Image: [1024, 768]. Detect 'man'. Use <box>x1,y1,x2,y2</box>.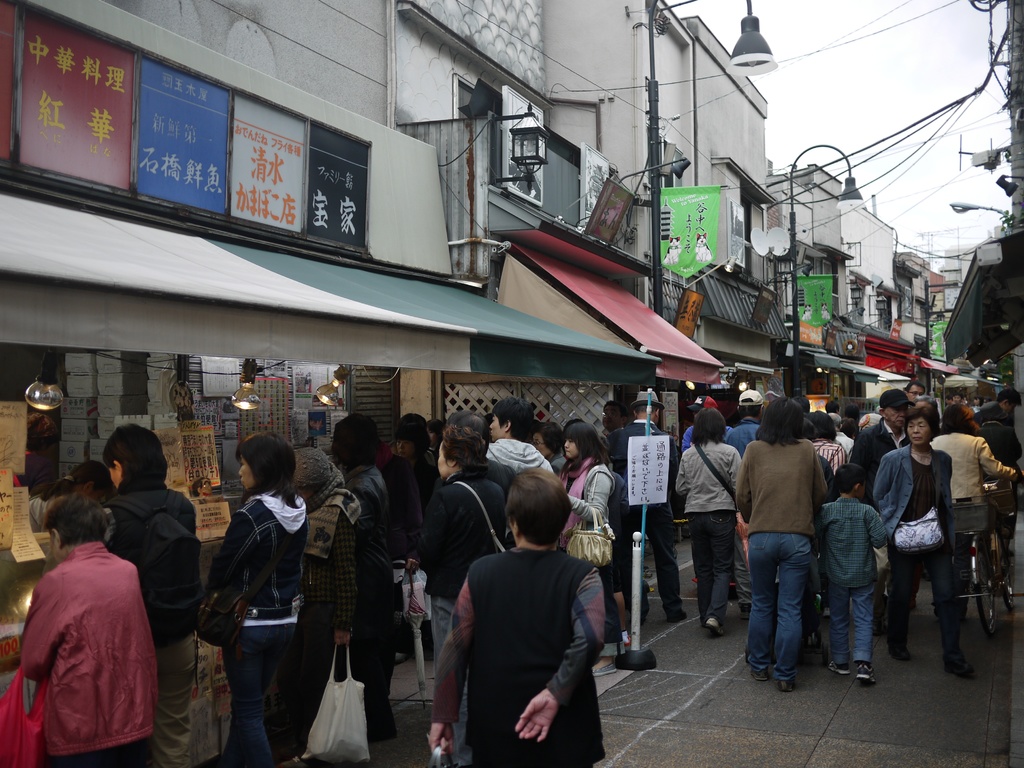
<box>603,388,689,623</box>.
